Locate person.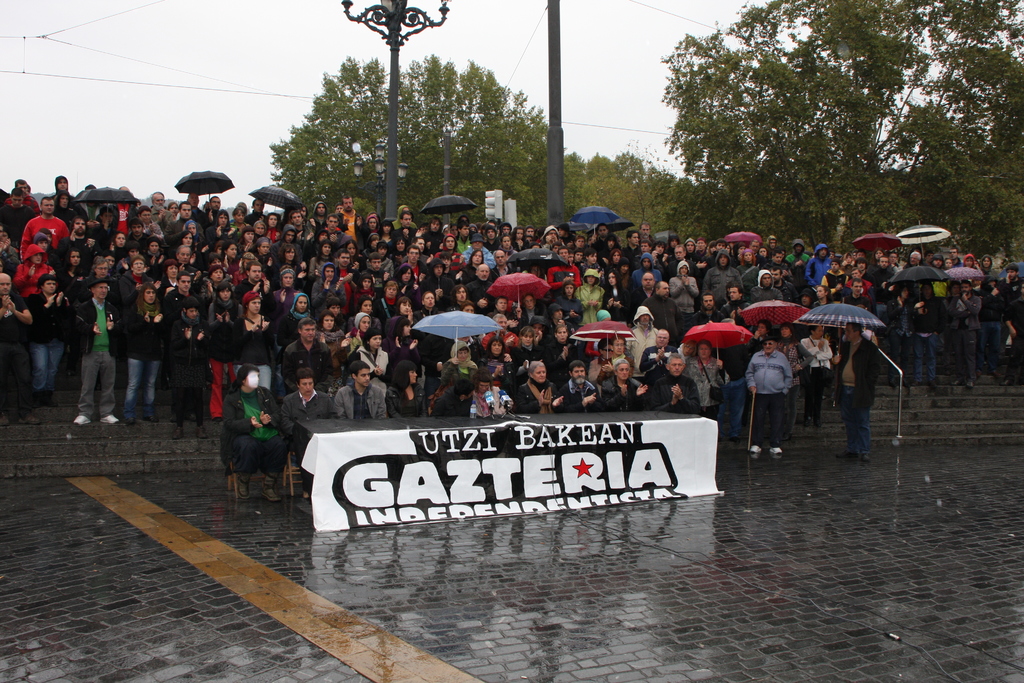
Bounding box: region(332, 365, 388, 416).
